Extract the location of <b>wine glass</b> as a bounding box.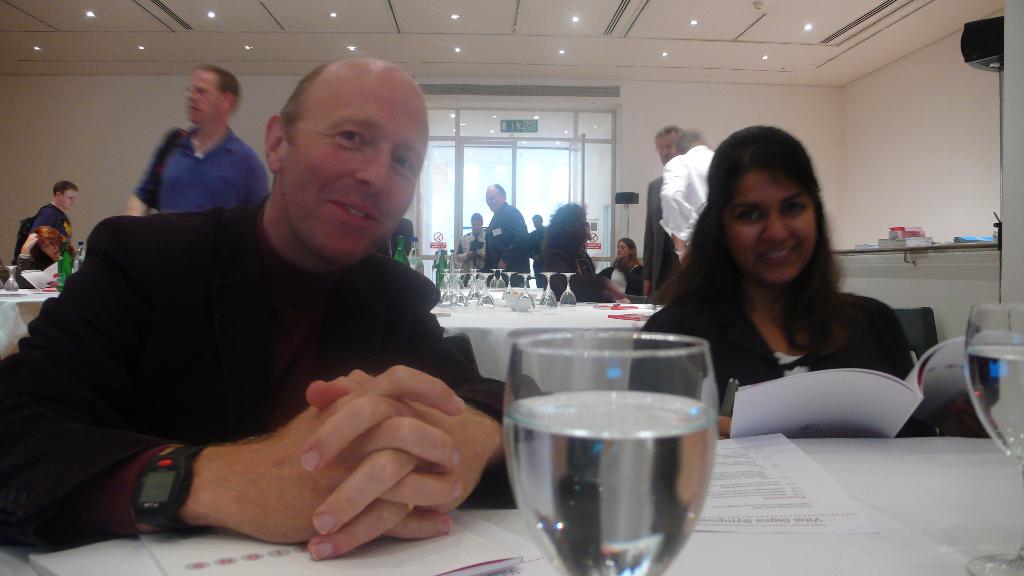
locate(560, 271, 576, 306).
